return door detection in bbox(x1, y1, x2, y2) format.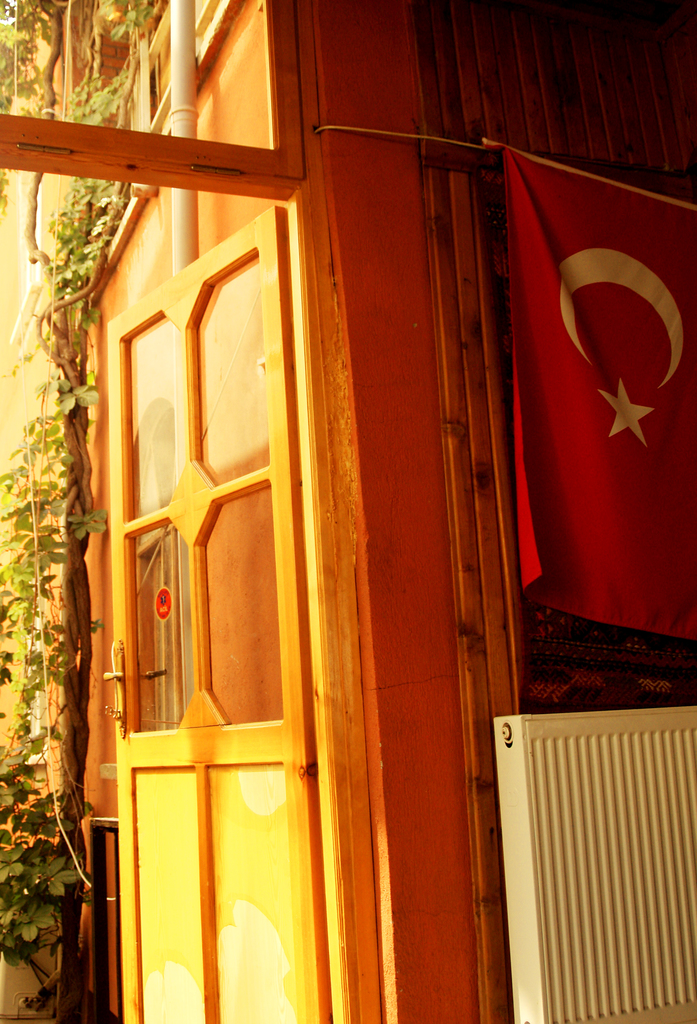
bbox(81, 163, 332, 986).
